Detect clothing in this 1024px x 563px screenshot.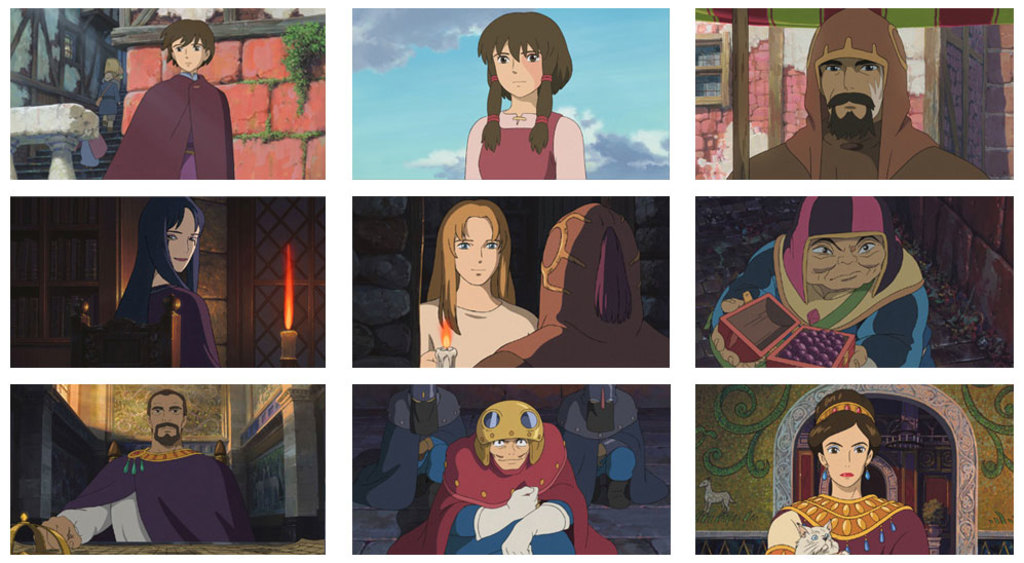
Detection: 66 418 245 551.
